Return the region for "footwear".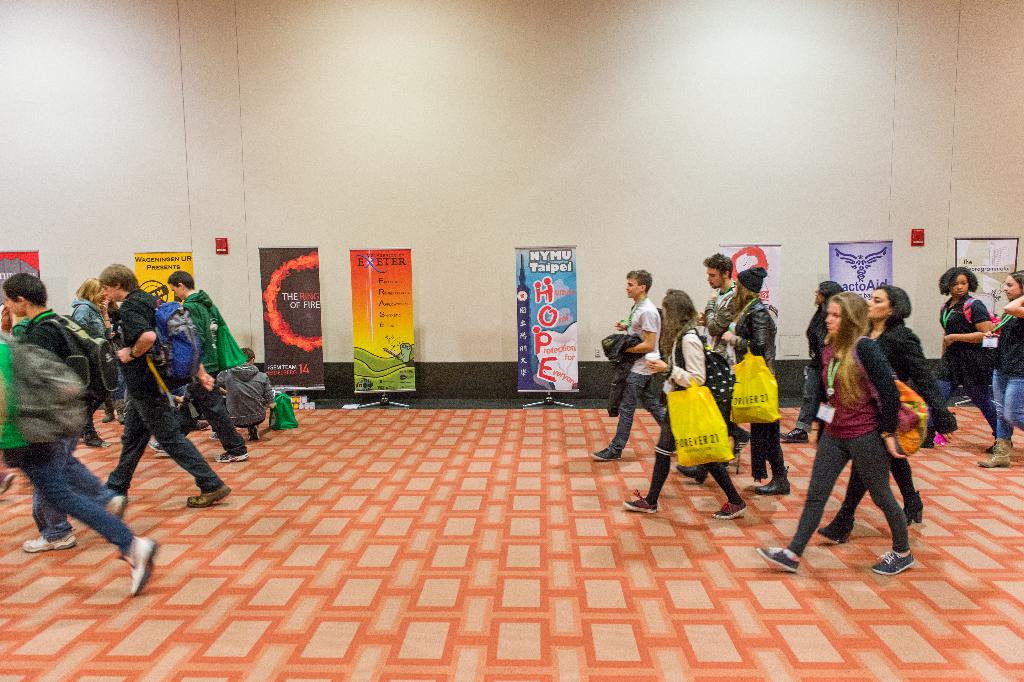
<region>775, 426, 806, 449</region>.
